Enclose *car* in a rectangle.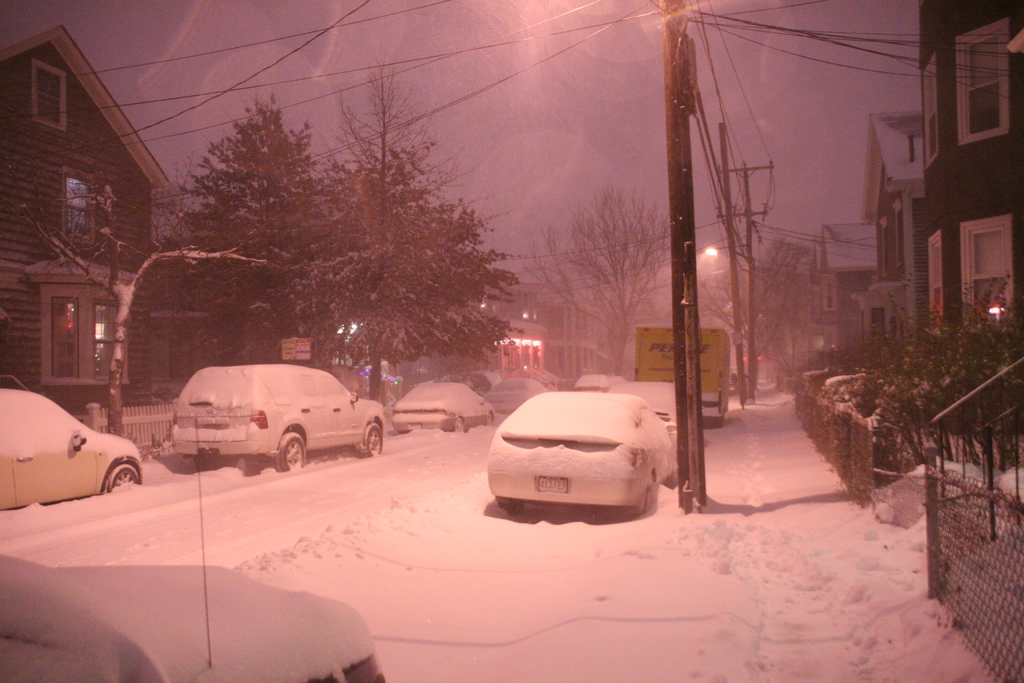
select_region(0, 418, 387, 682).
